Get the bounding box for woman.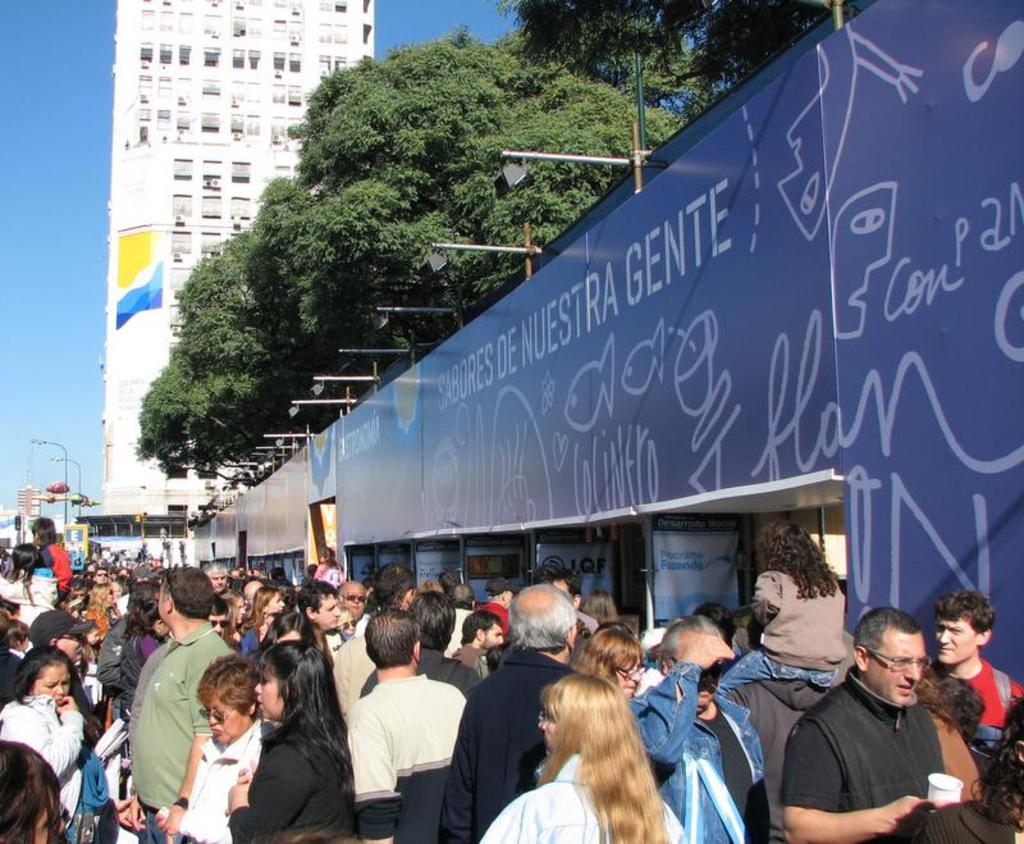
crop(175, 651, 280, 843).
